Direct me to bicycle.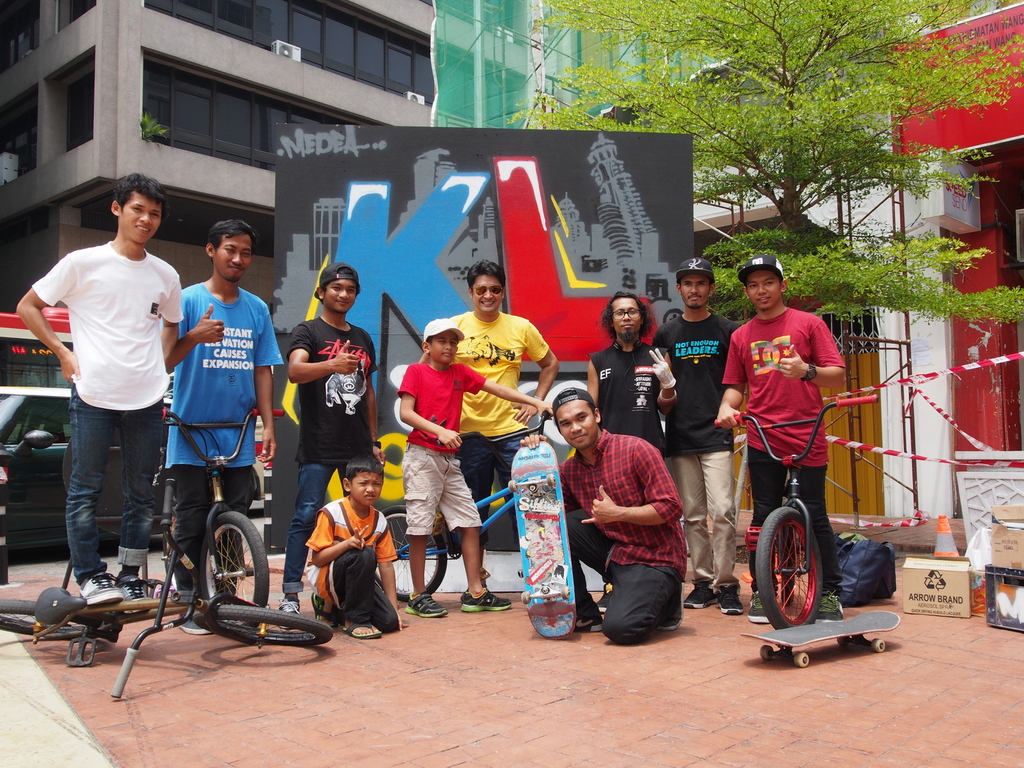
Direction: <bbox>0, 479, 337, 699</bbox>.
